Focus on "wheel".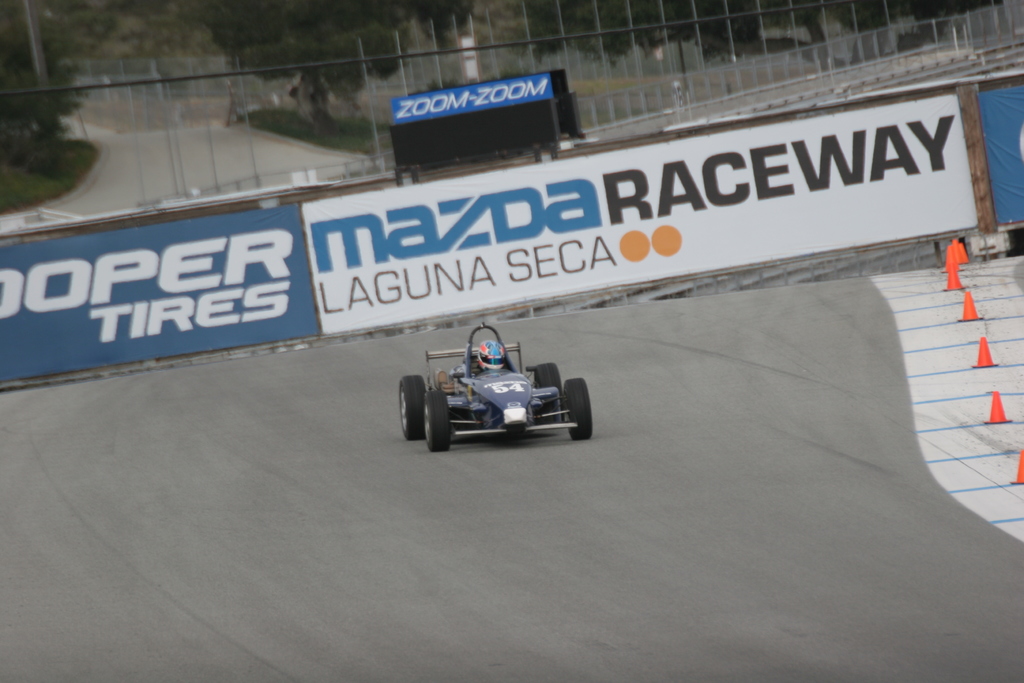
Focused at locate(424, 390, 451, 451).
